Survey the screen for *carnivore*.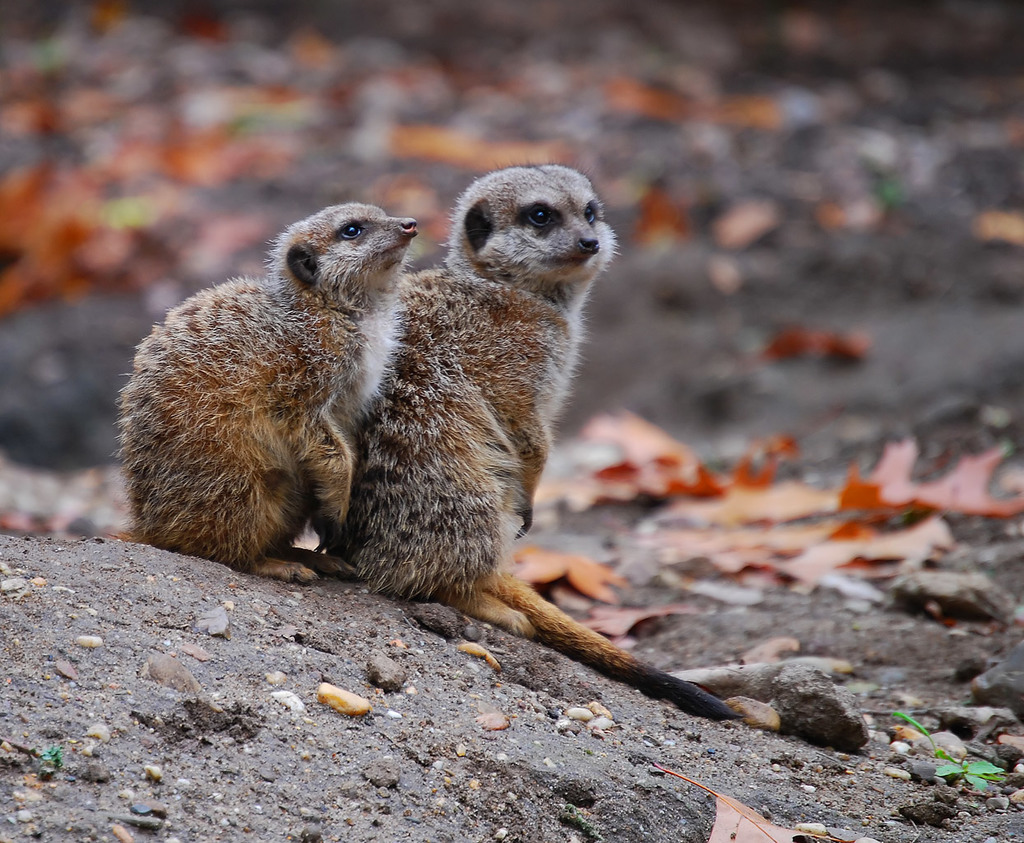
Survey found: [339,156,748,719].
